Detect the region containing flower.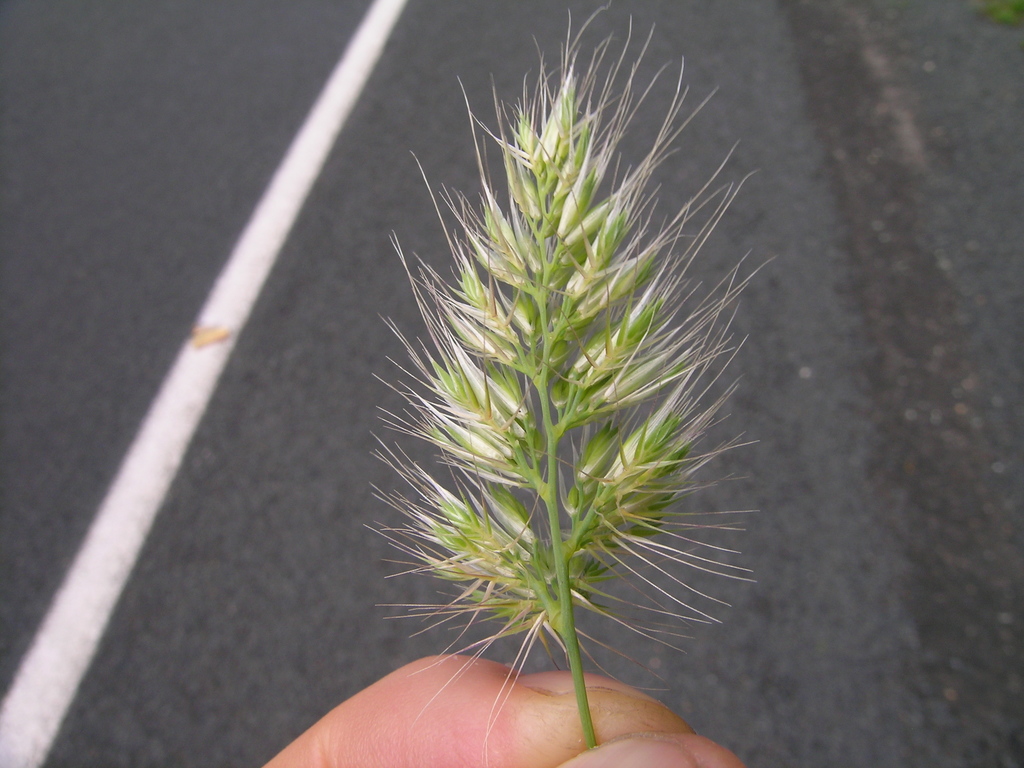
l=373, t=45, r=759, b=684.
